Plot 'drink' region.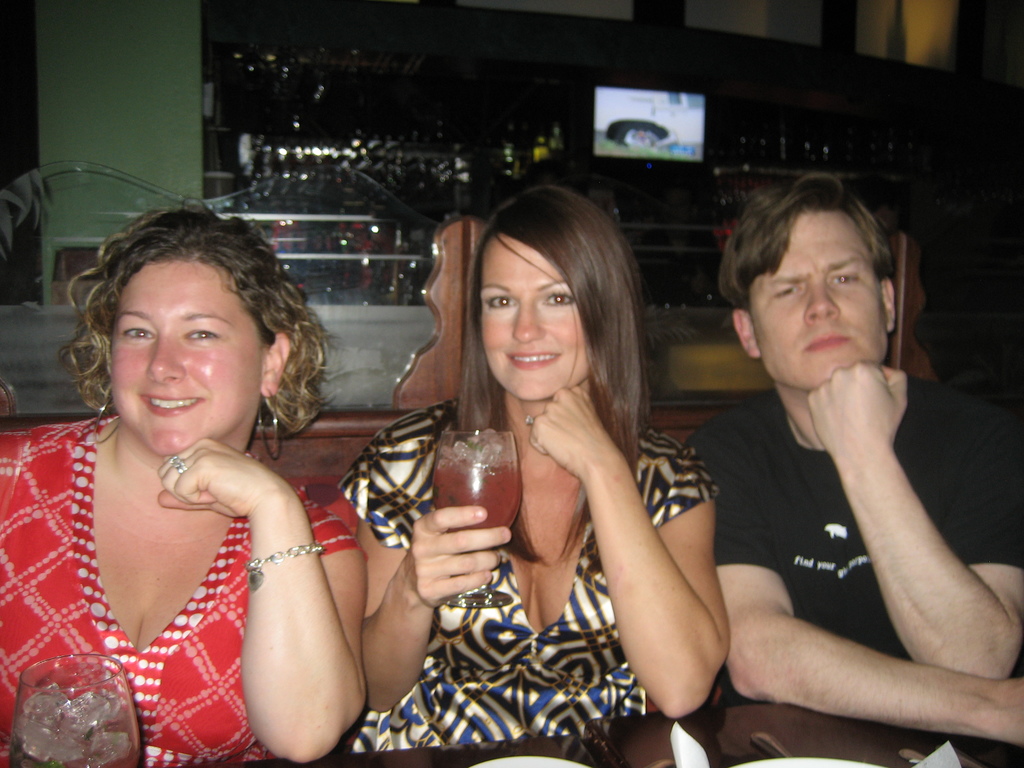
Plotted at bbox(422, 438, 526, 542).
